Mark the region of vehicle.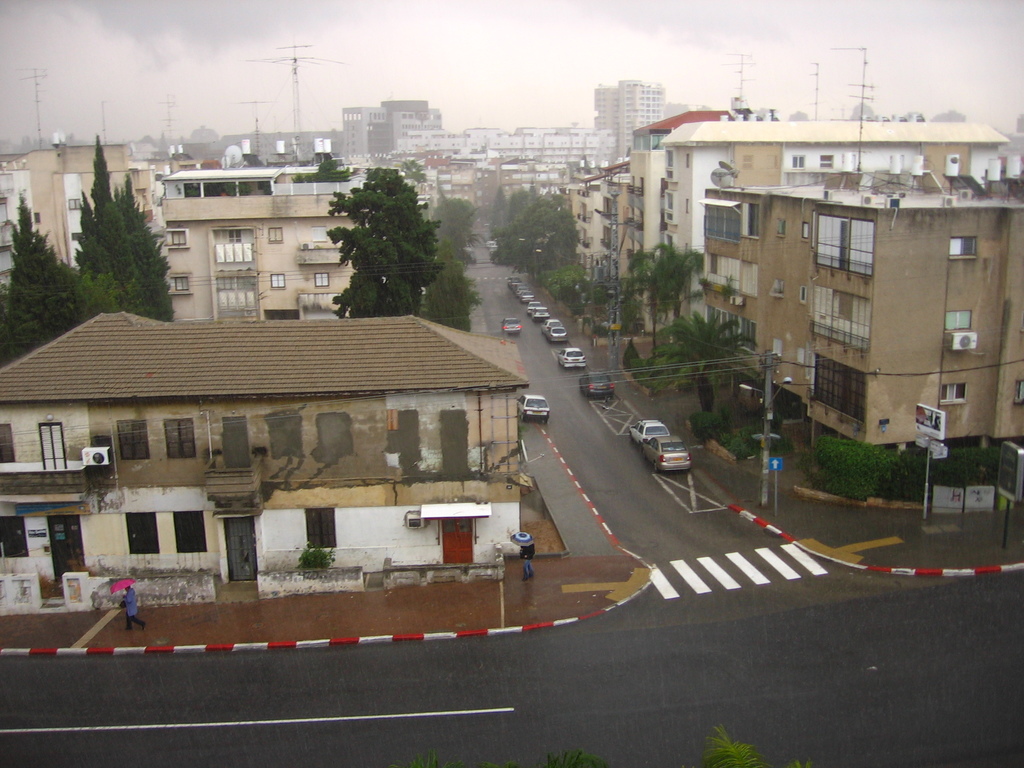
Region: locate(501, 315, 515, 335).
